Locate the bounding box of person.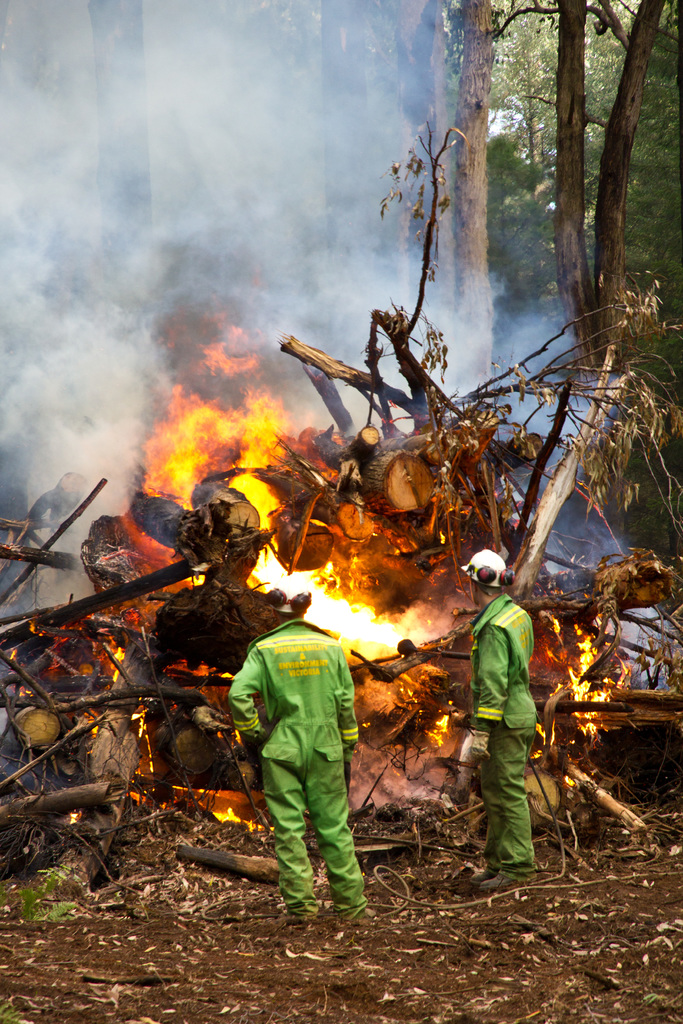
Bounding box: bbox=[449, 541, 528, 886].
